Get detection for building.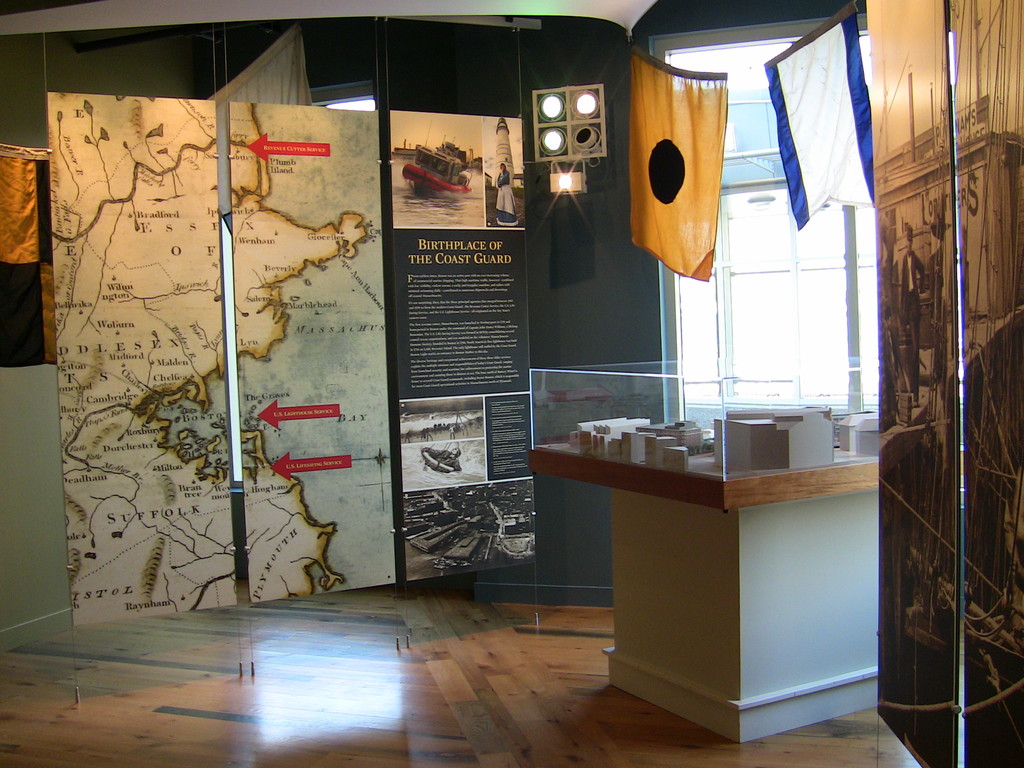
Detection: bbox=[0, 0, 1023, 767].
